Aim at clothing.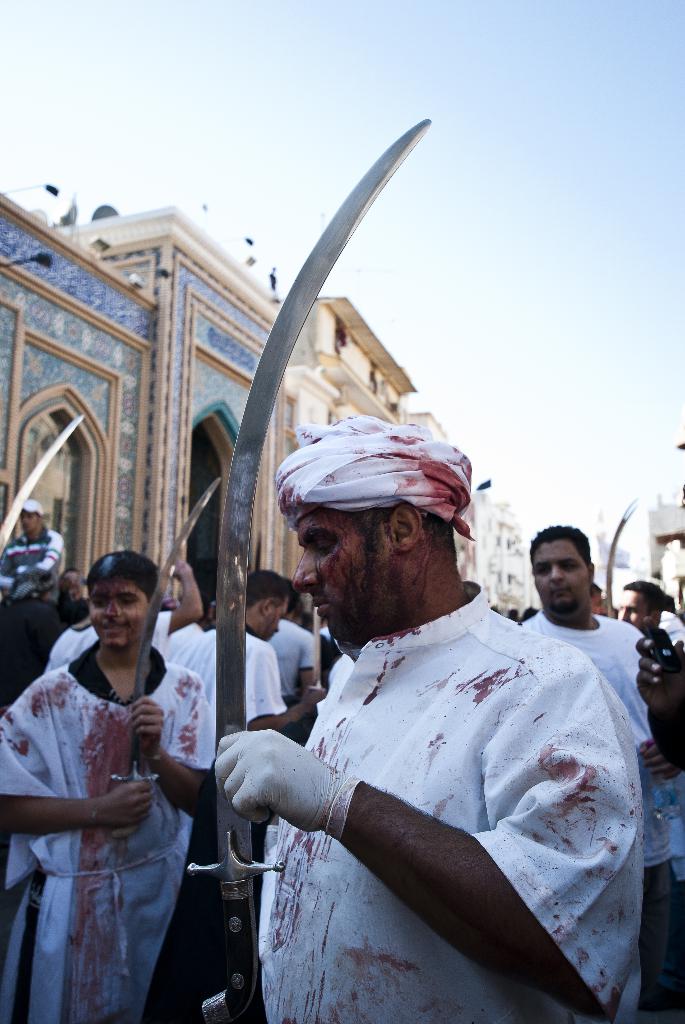
Aimed at box=[0, 643, 210, 1023].
